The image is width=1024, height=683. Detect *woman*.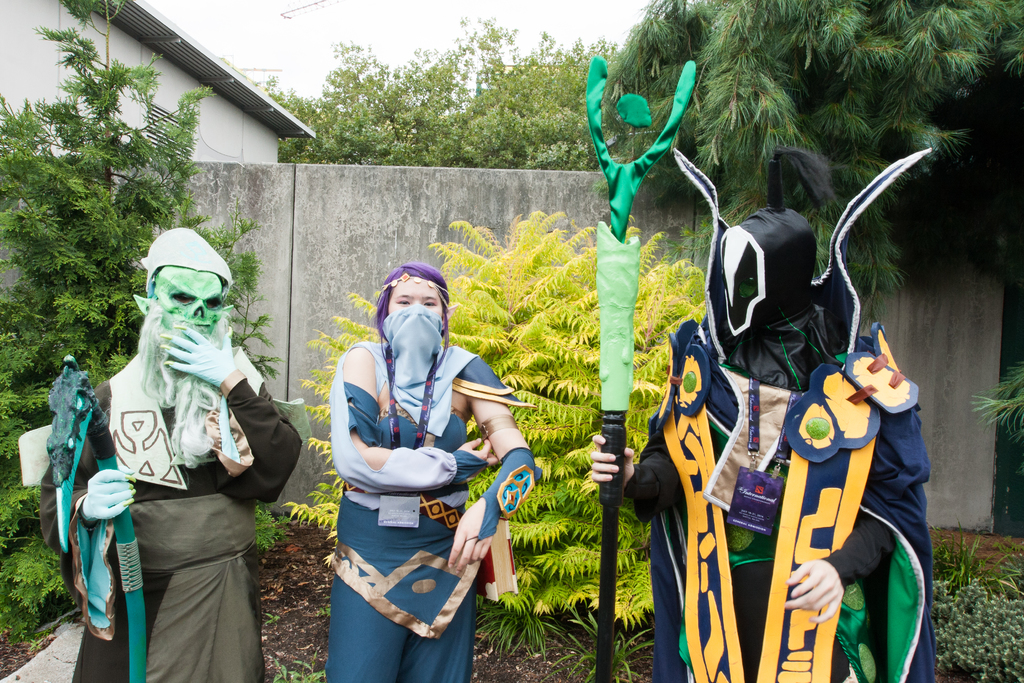
Detection: crop(308, 241, 532, 681).
